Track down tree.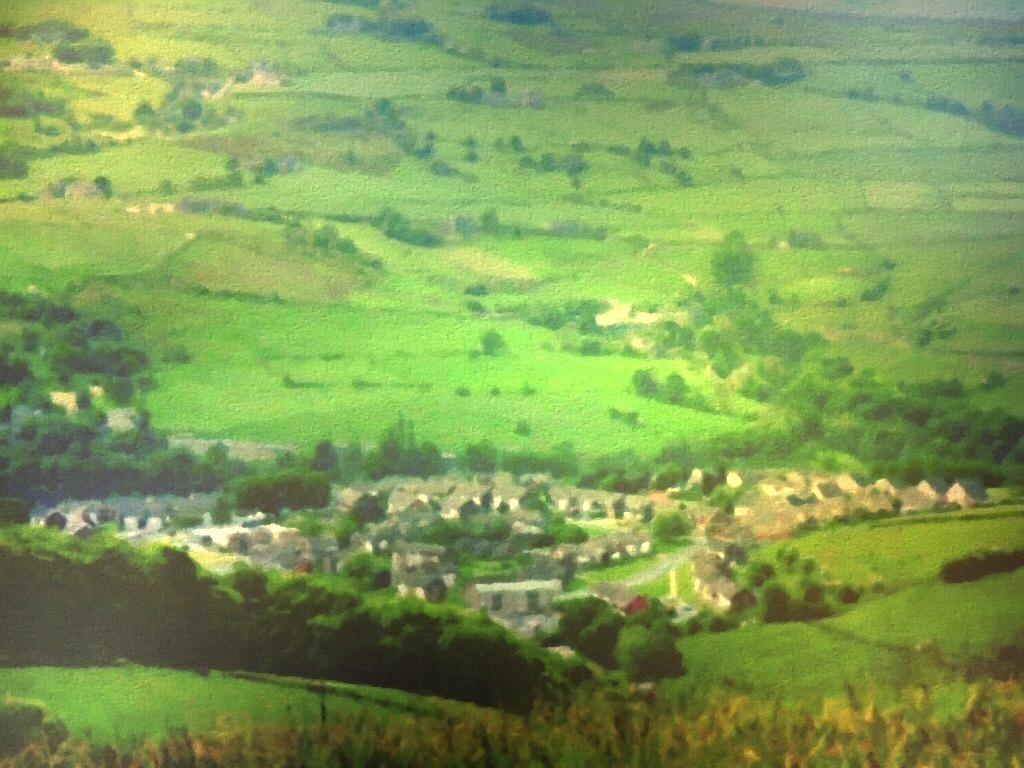
Tracked to 736:561:773:590.
